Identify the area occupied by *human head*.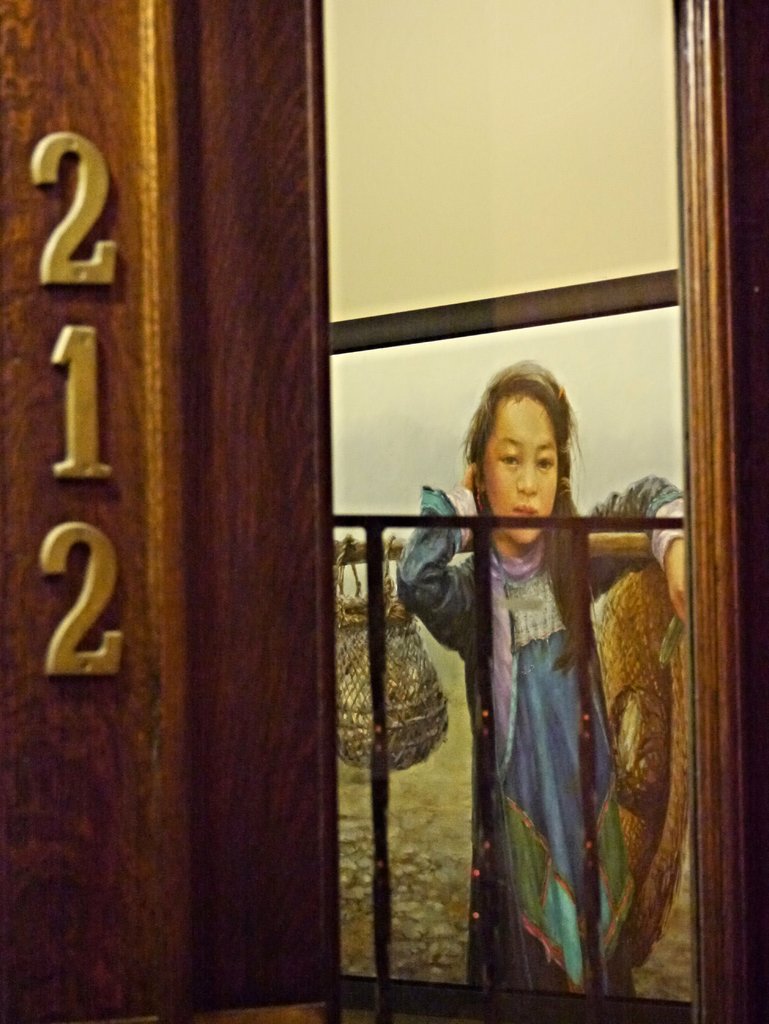
Area: crop(460, 352, 592, 552).
